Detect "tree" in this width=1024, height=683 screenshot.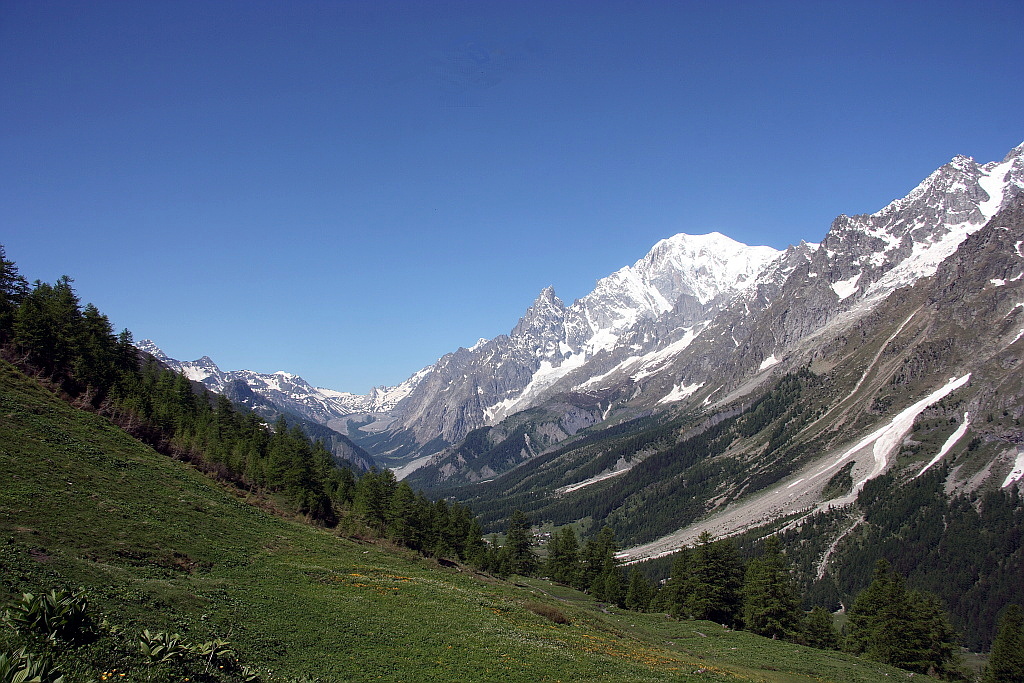
Detection: 343,465,385,536.
